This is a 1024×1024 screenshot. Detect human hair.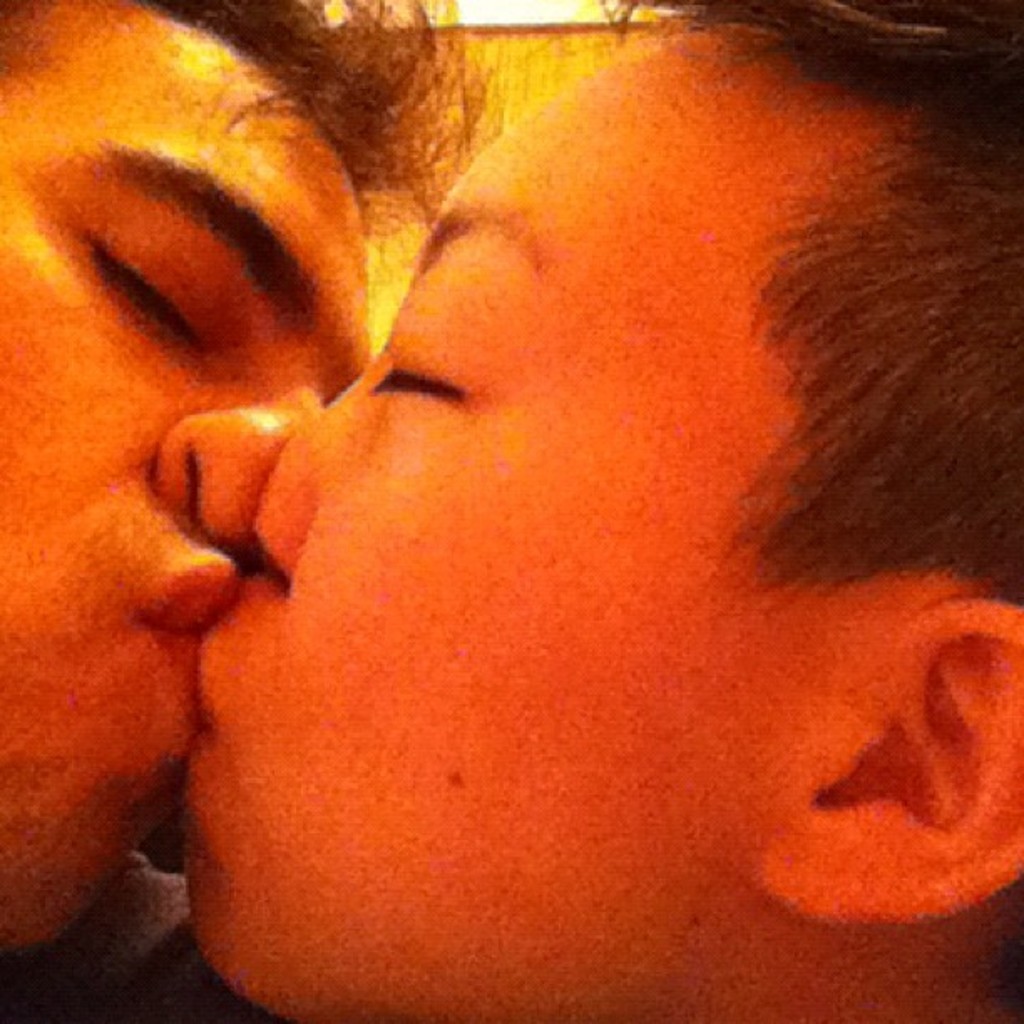
l=0, t=0, r=507, b=279.
